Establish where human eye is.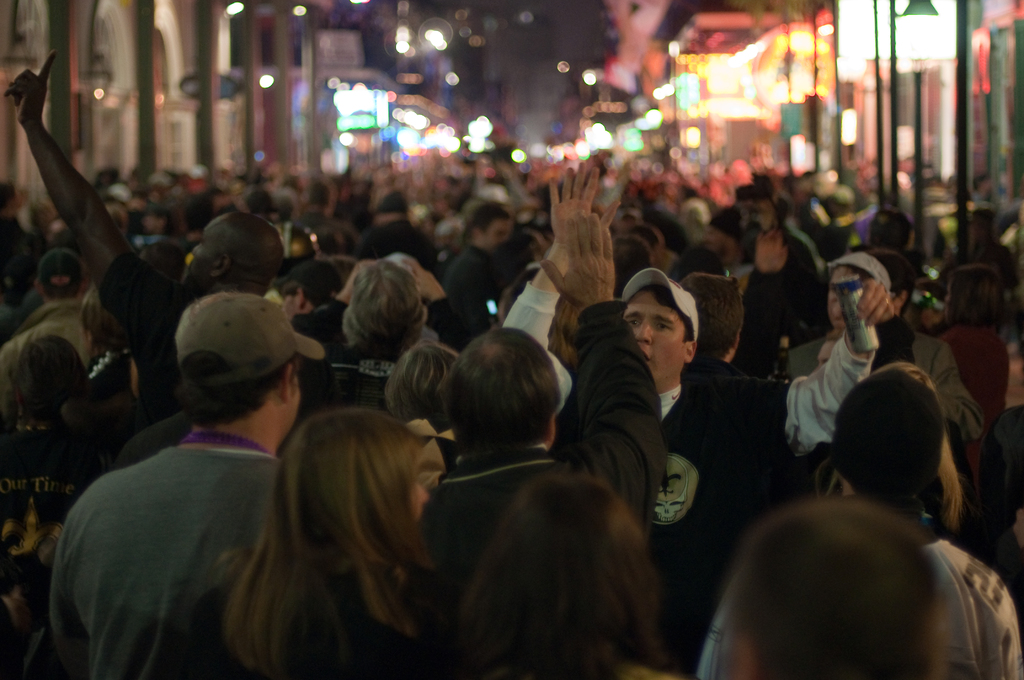
Established at box(653, 316, 676, 330).
